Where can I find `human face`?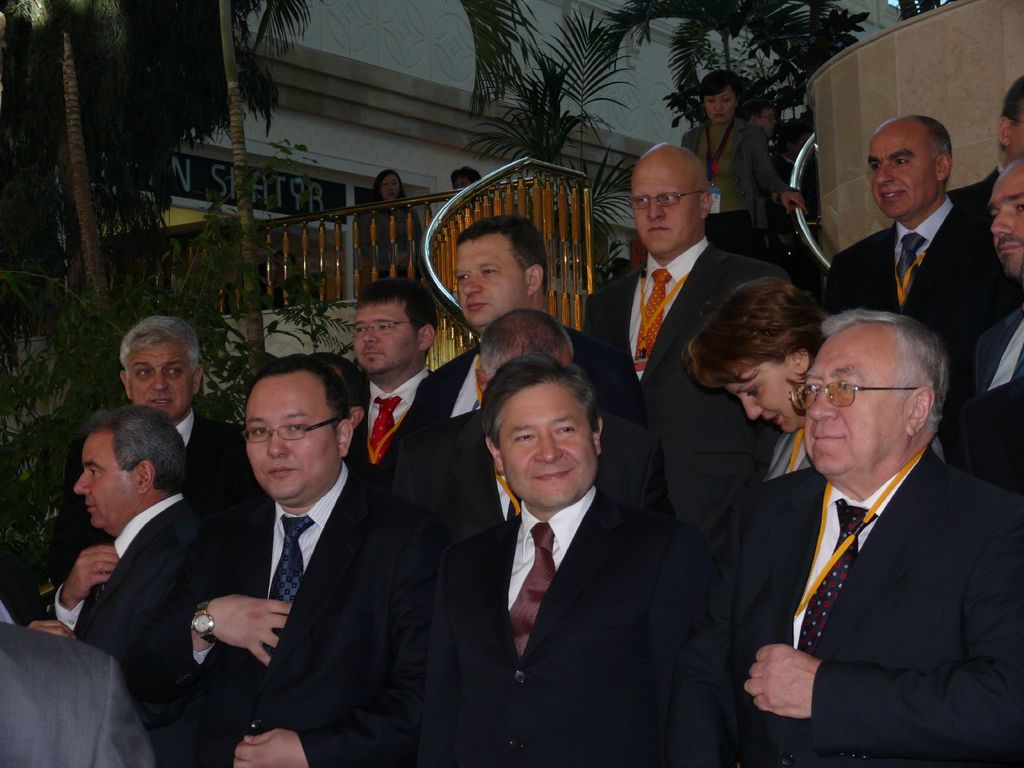
You can find it at <region>71, 430, 139, 531</region>.
